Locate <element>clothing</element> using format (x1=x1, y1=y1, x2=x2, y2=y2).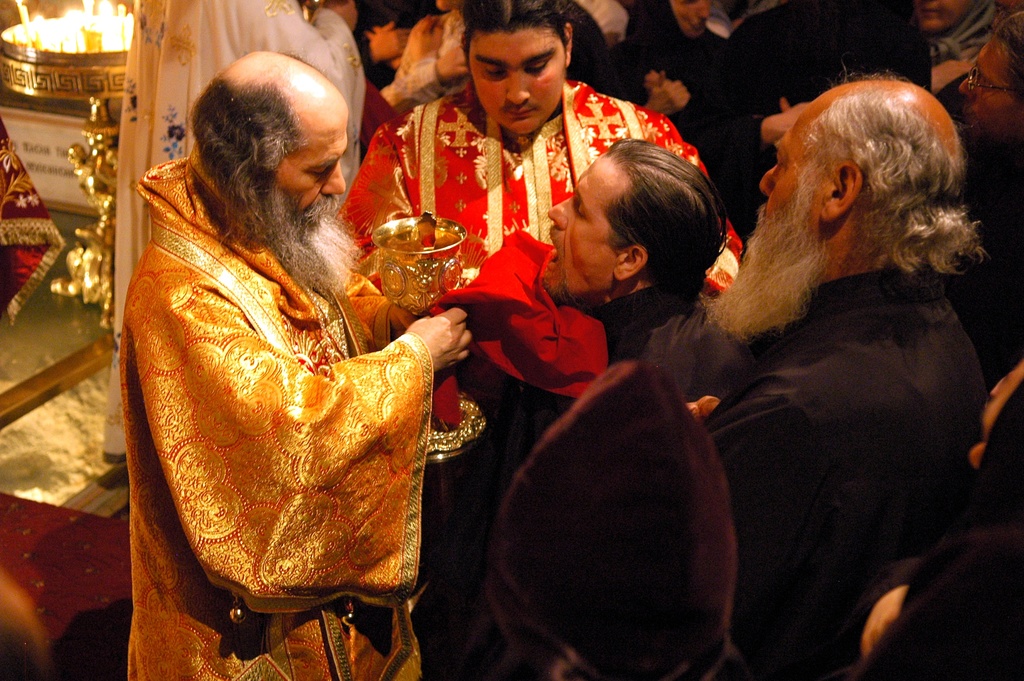
(x1=0, y1=112, x2=68, y2=329).
